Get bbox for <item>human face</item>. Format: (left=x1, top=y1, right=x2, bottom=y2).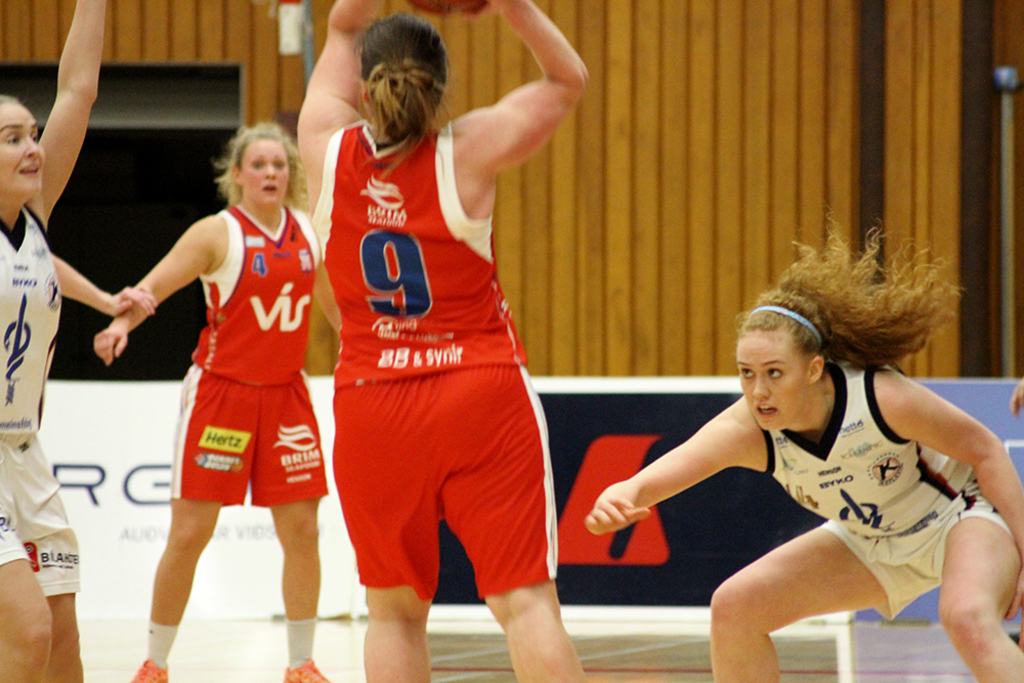
(left=242, top=138, right=287, bottom=203).
